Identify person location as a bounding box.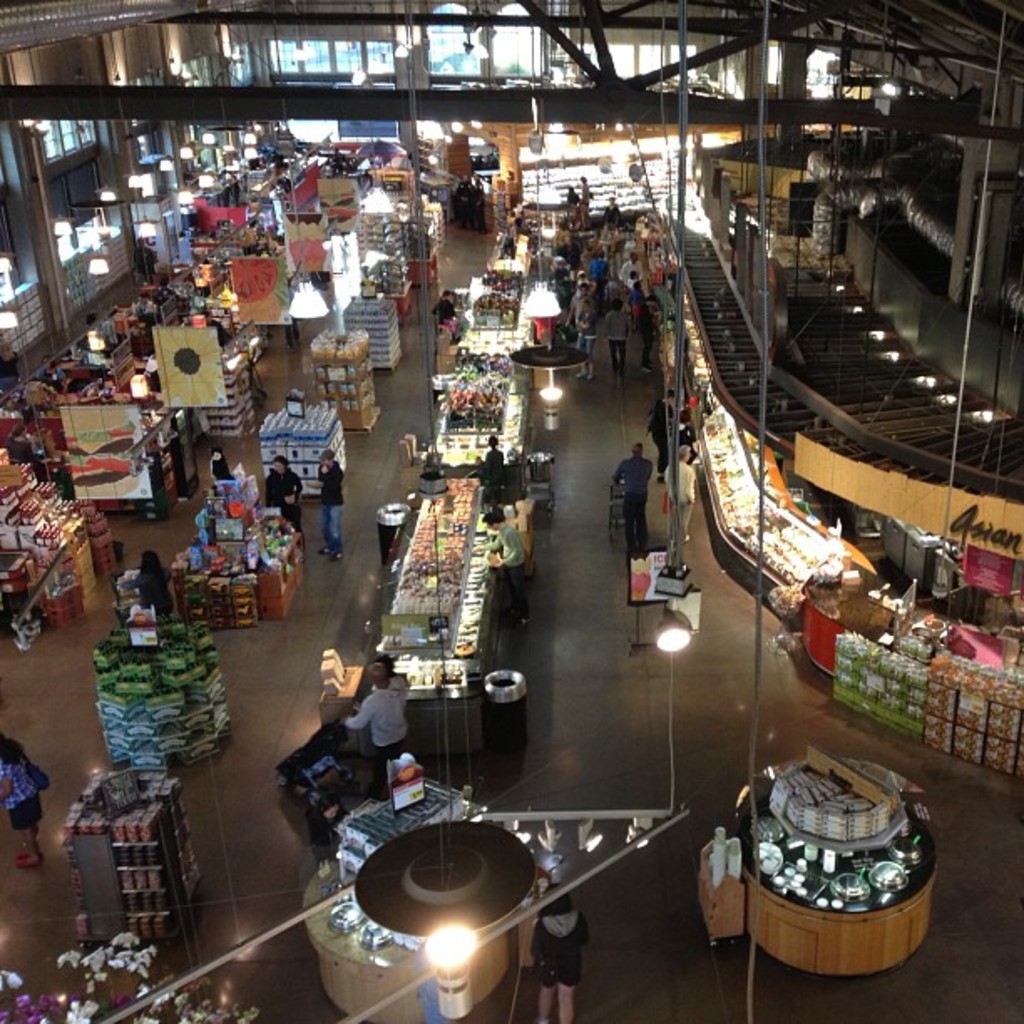
(x1=530, y1=882, x2=589, y2=1022).
